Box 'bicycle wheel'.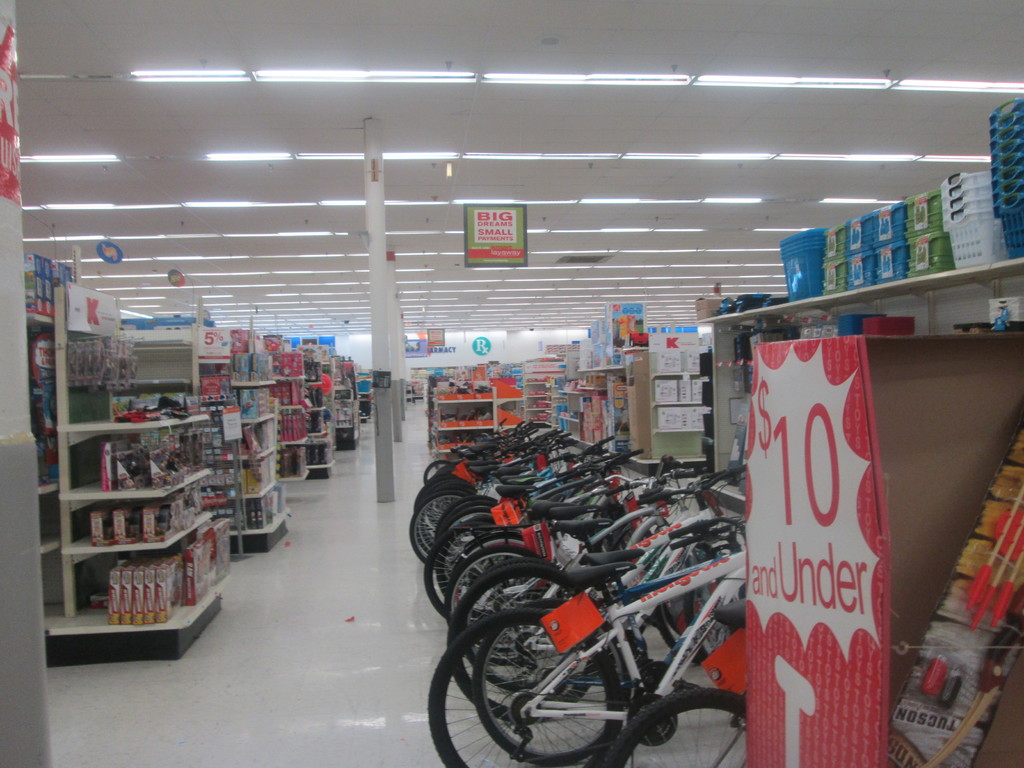
x1=424 y1=486 x2=551 y2=628.
